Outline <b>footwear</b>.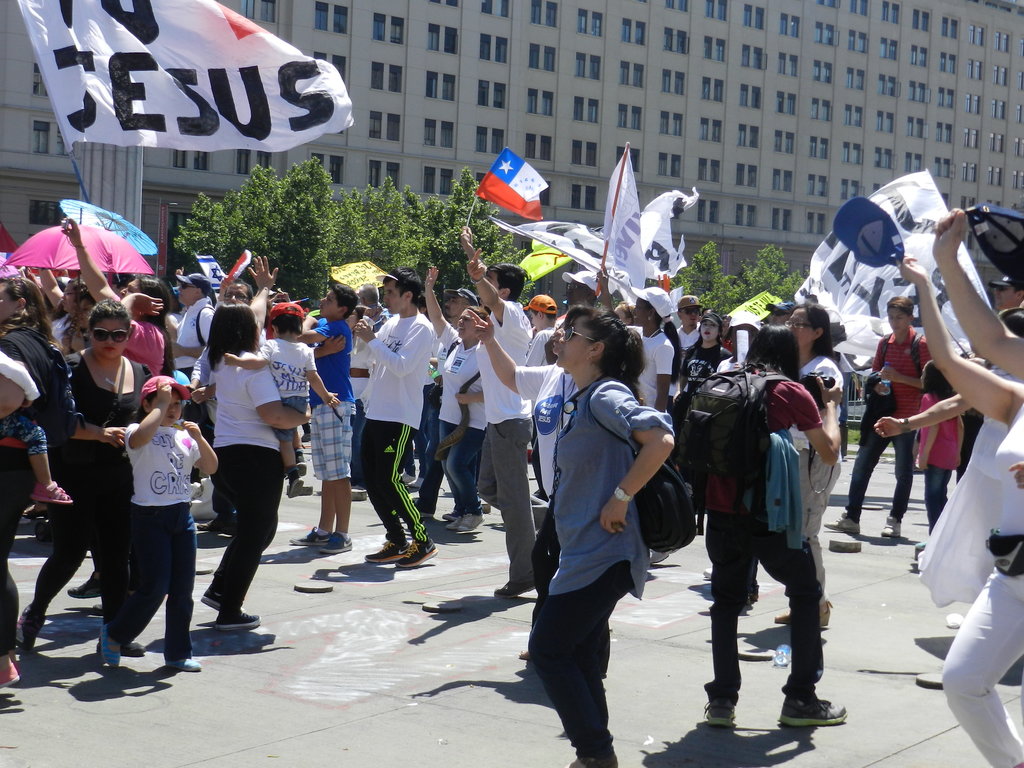
Outline: x1=202 y1=581 x2=228 y2=614.
